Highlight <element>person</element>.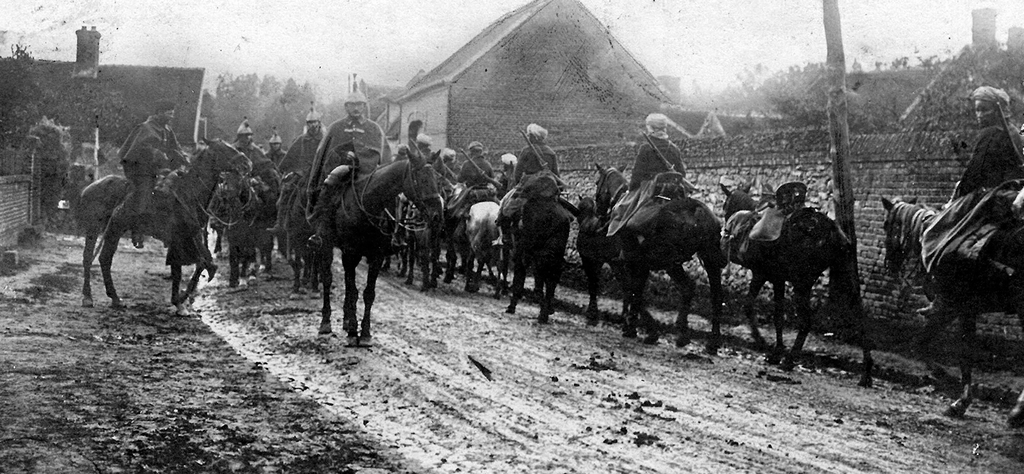
Highlighted region: 263:128:287:165.
